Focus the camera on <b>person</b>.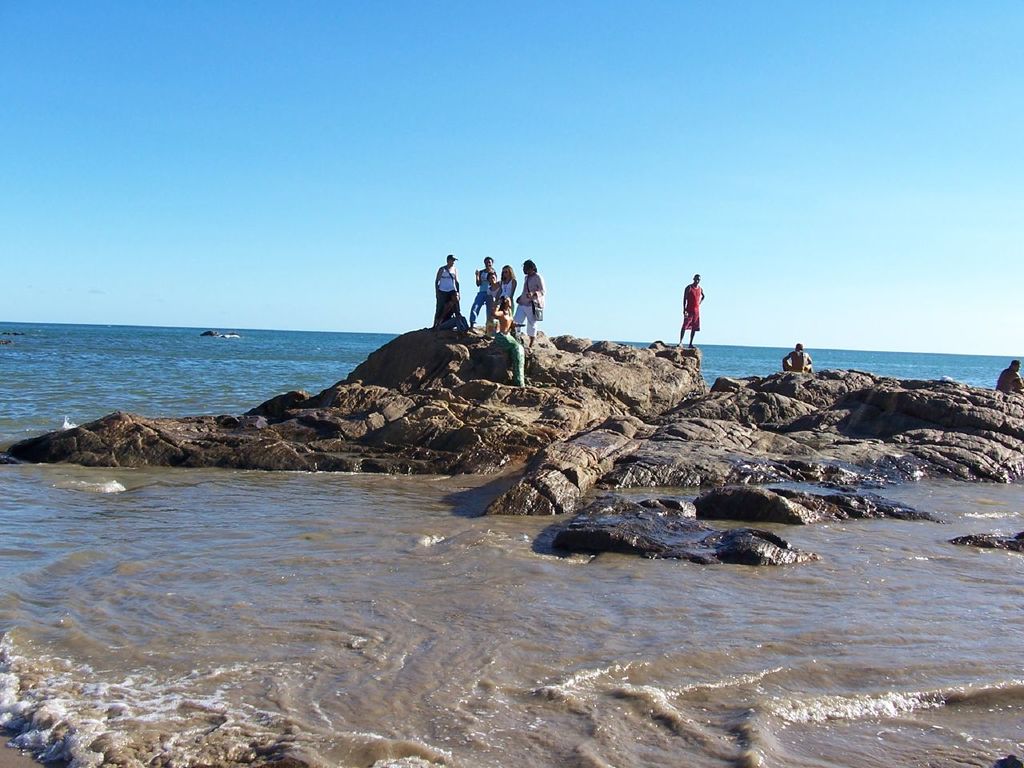
Focus region: [778, 342, 814, 374].
